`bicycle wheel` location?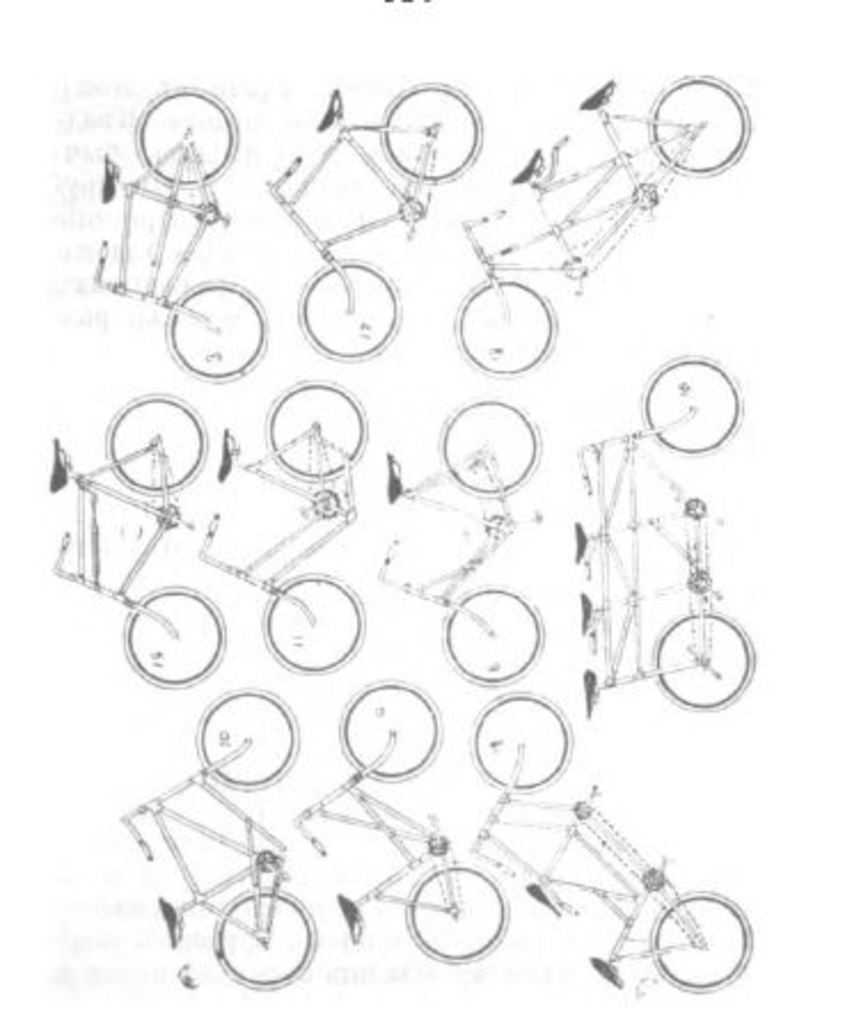
BBox(117, 586, 224, 687)
